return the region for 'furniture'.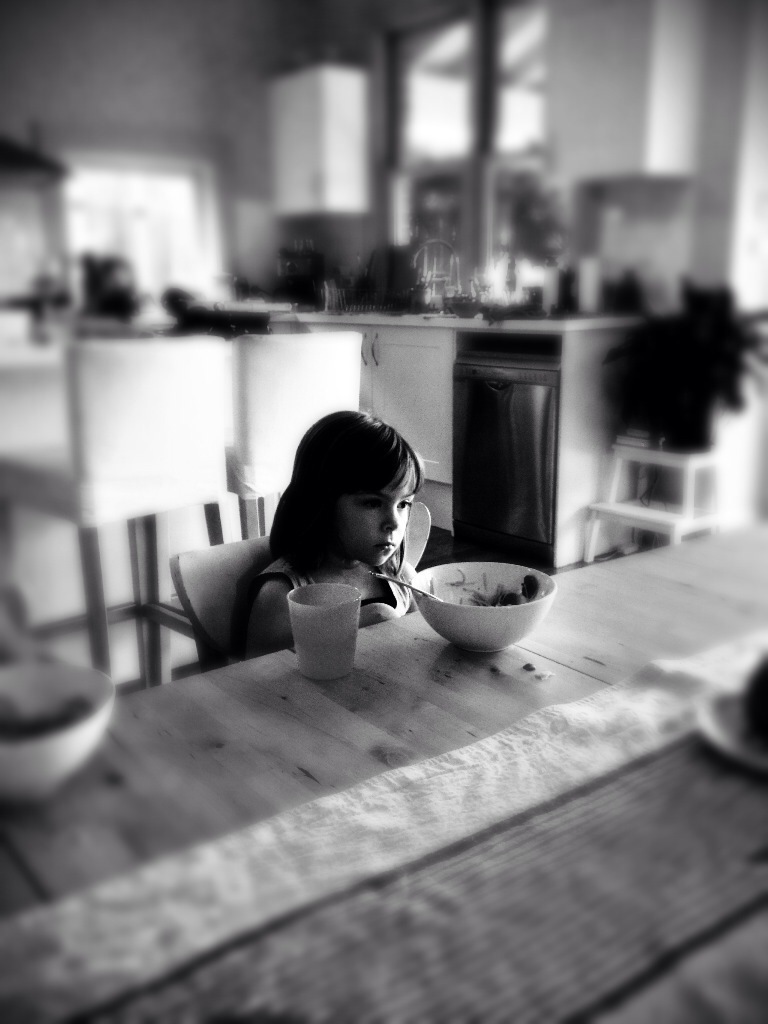
rect(172, 497, 433, 669).
